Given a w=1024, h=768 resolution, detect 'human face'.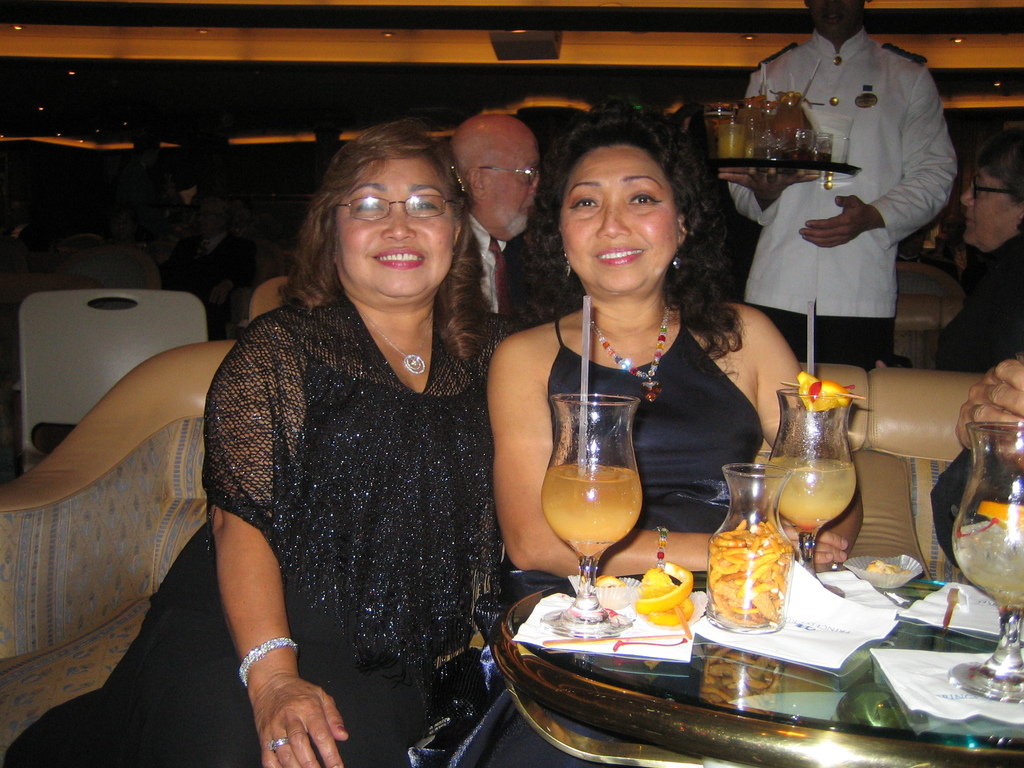
489 125 540 217.
